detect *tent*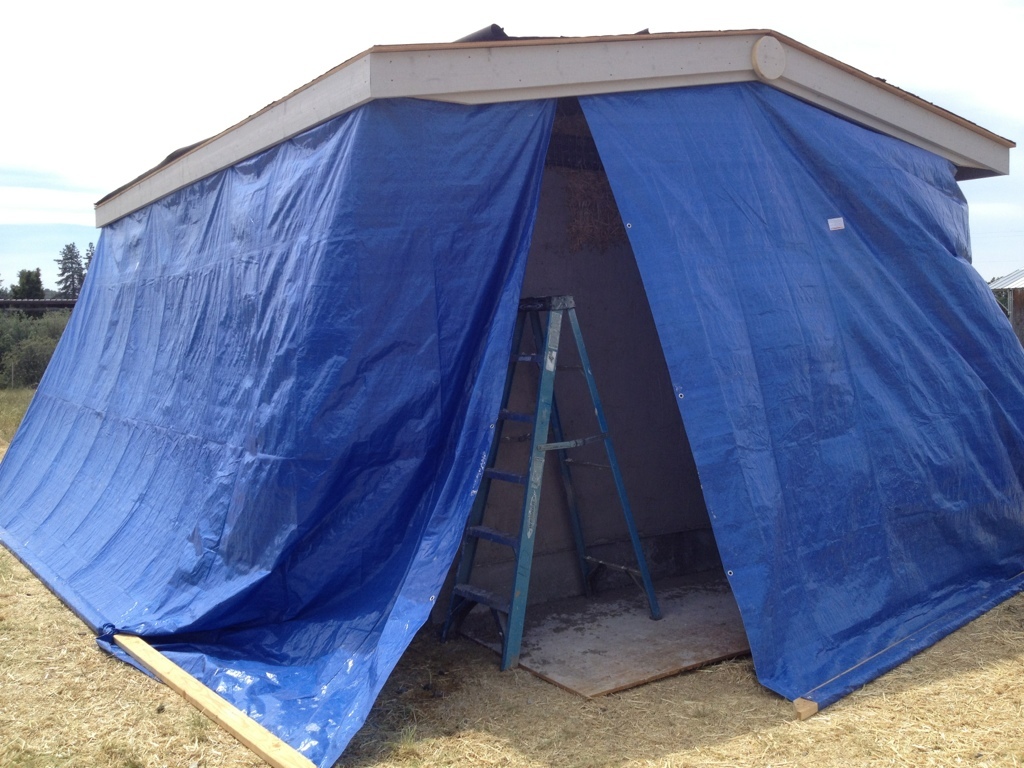
detection(81, 44, 993, 753)
